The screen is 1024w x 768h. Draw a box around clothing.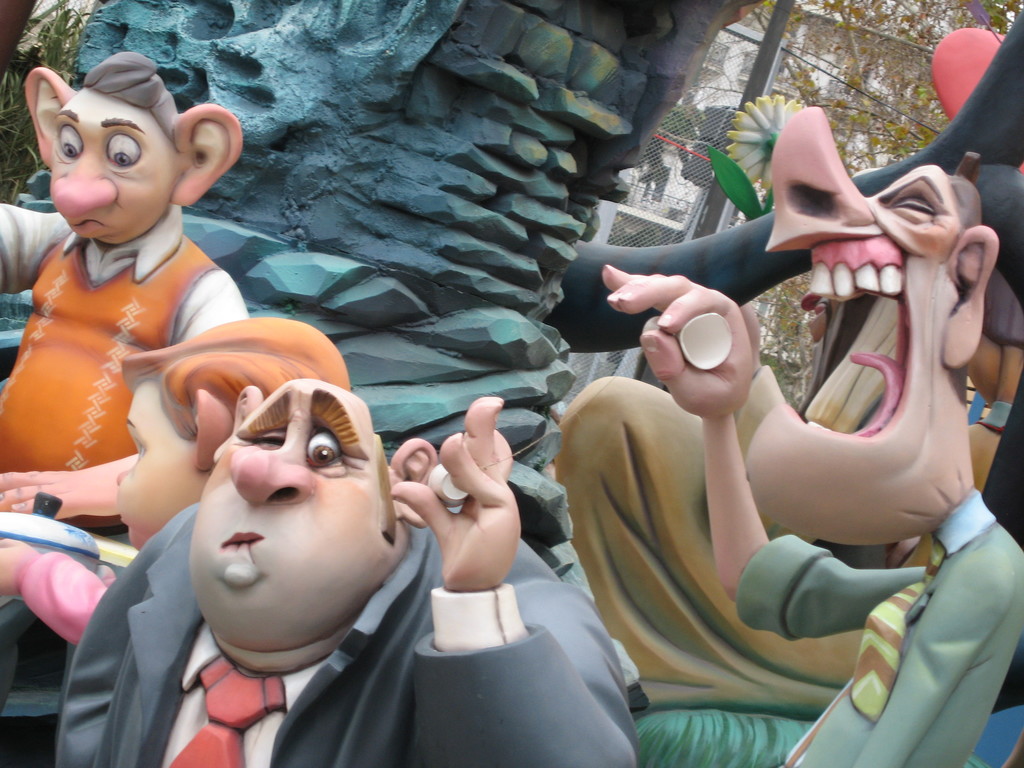
{"x1": 728, "y1": 503, "x2": 1023, "y2": 767}.
